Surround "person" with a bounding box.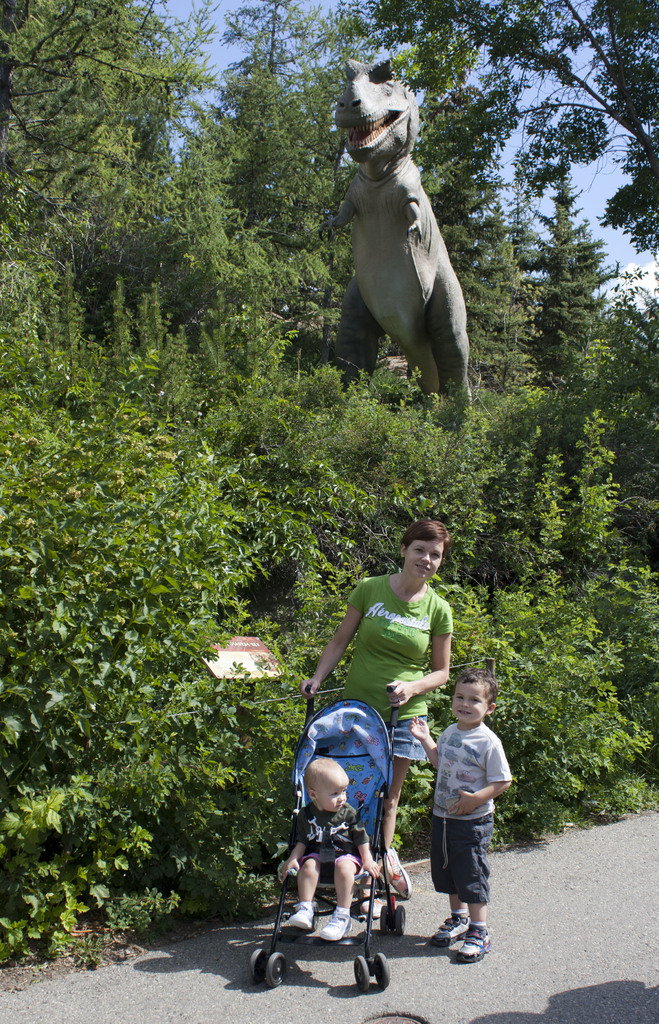
Rect(283, 756, 377, 941).
